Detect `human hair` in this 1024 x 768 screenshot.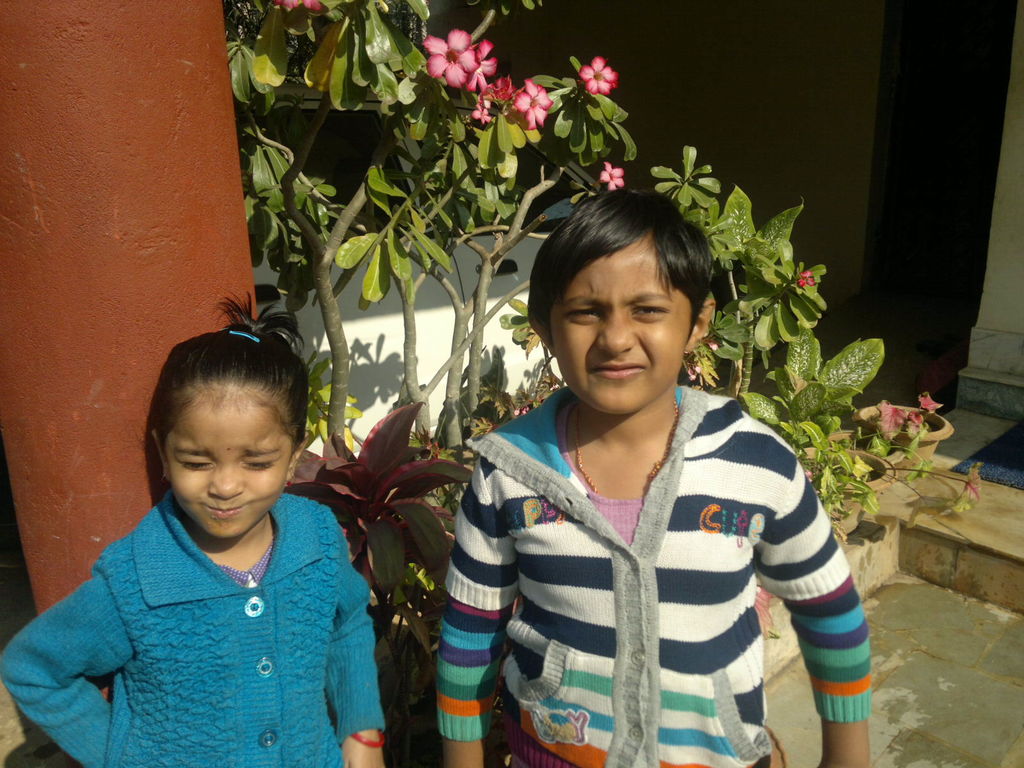
Detection: 156, 285, 310, 466.
